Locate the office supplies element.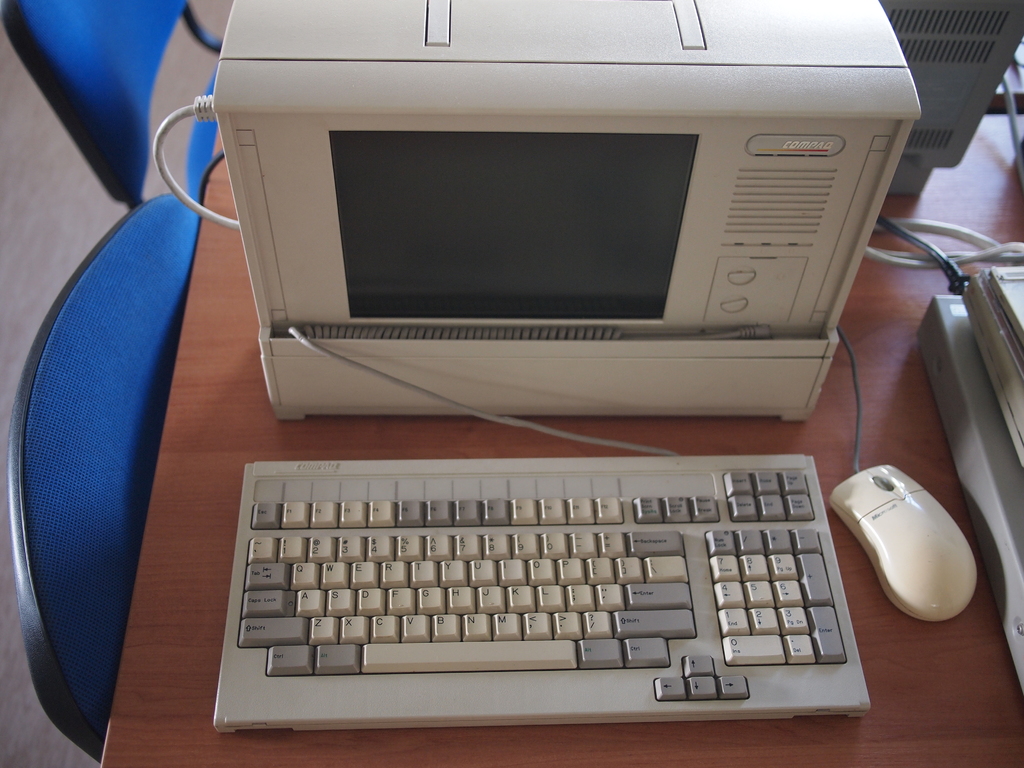
Element bbox: 211, 451, 871, 729.
